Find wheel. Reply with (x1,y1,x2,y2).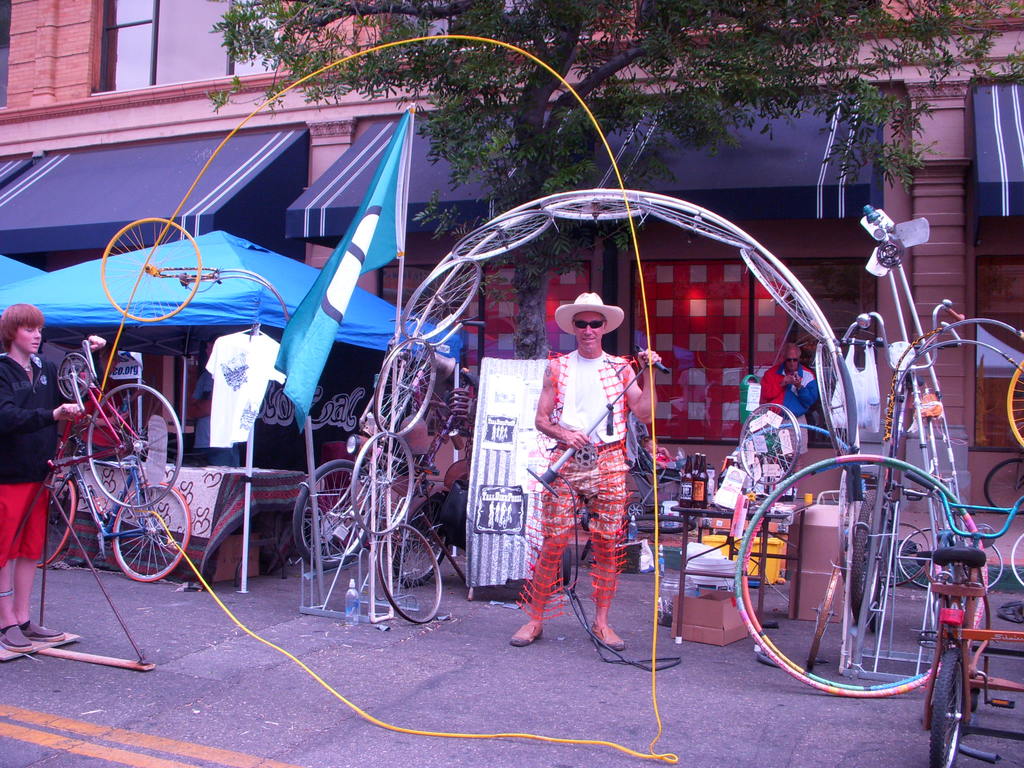
(564,549,571,586).
